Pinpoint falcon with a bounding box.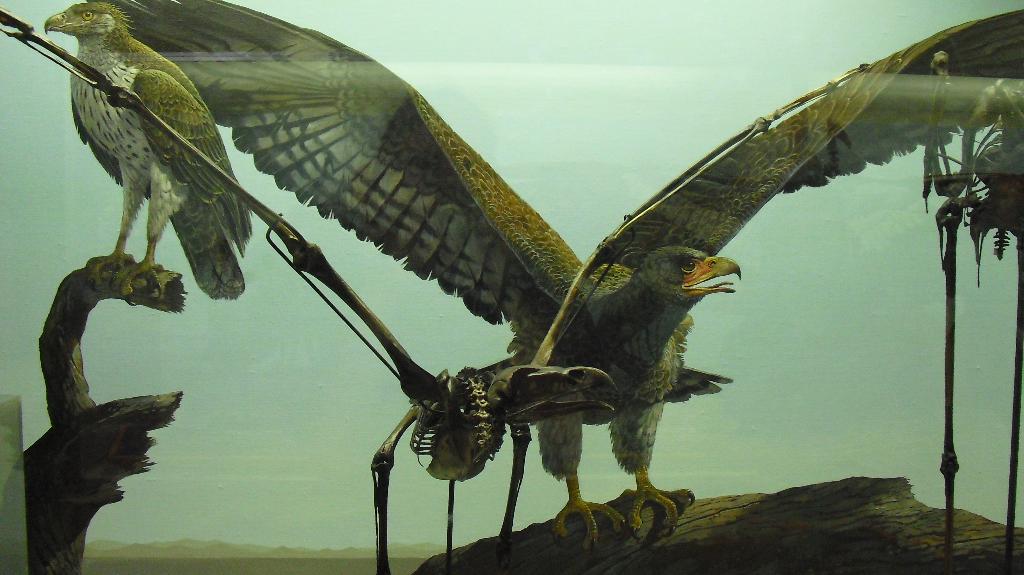
l=106, t=0, r=1023, b=554.
